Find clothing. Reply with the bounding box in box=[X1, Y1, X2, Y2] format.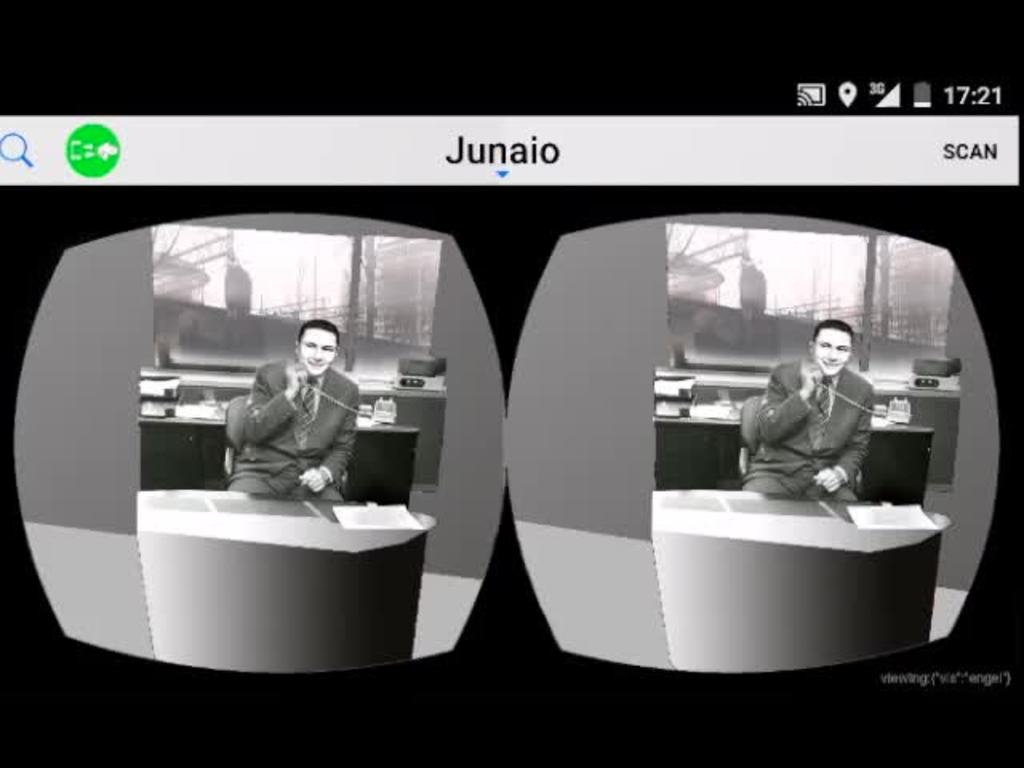
box=[221, 357, 360, 504].
